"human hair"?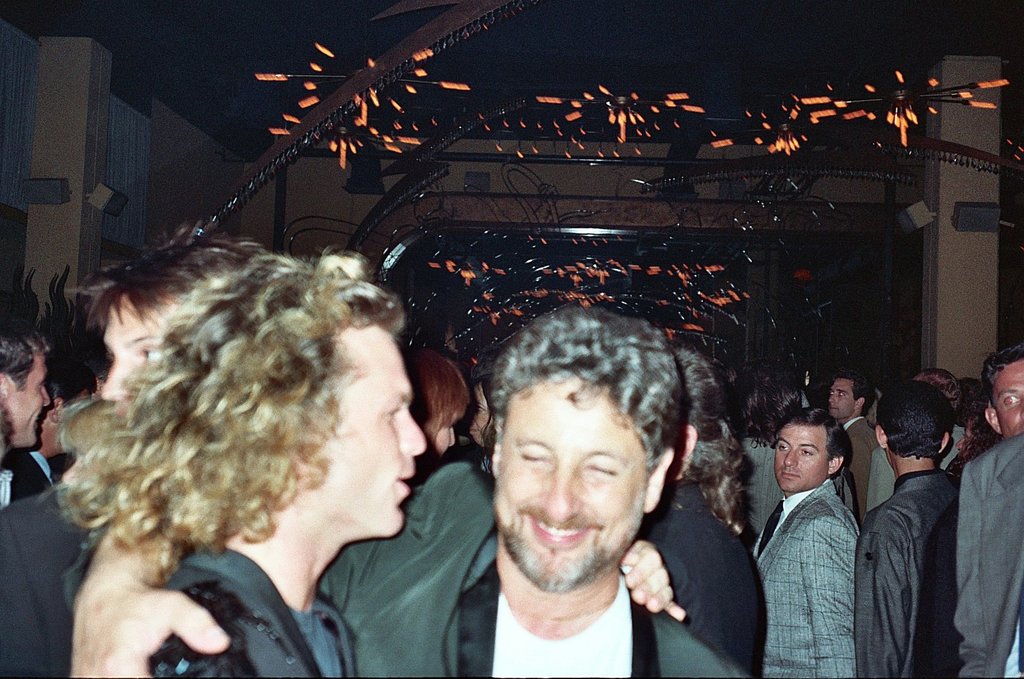
<box>722,361,798,453</box>
